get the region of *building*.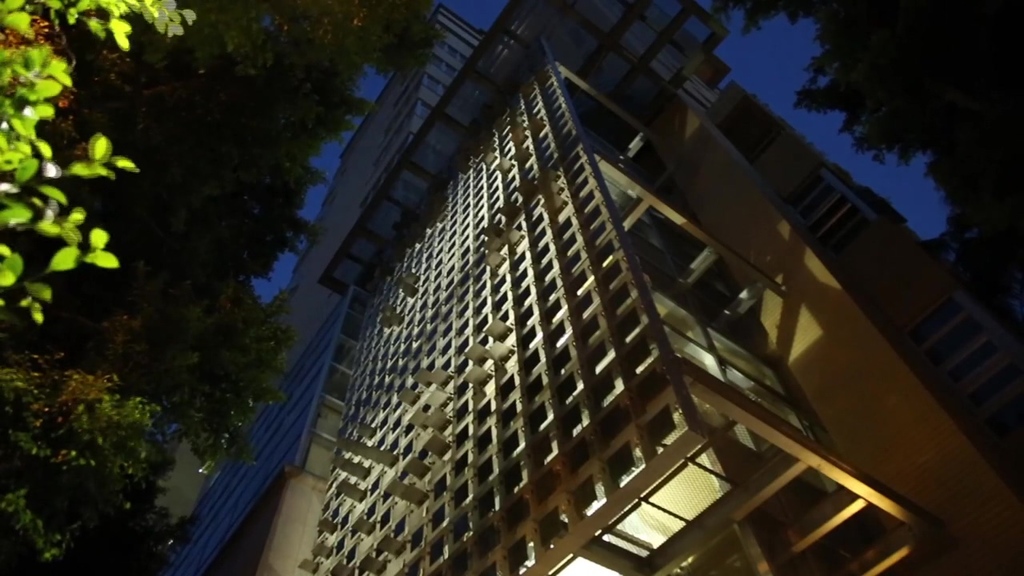
pyautogui.locateOnScreen(160, 0, 1022, 574).
